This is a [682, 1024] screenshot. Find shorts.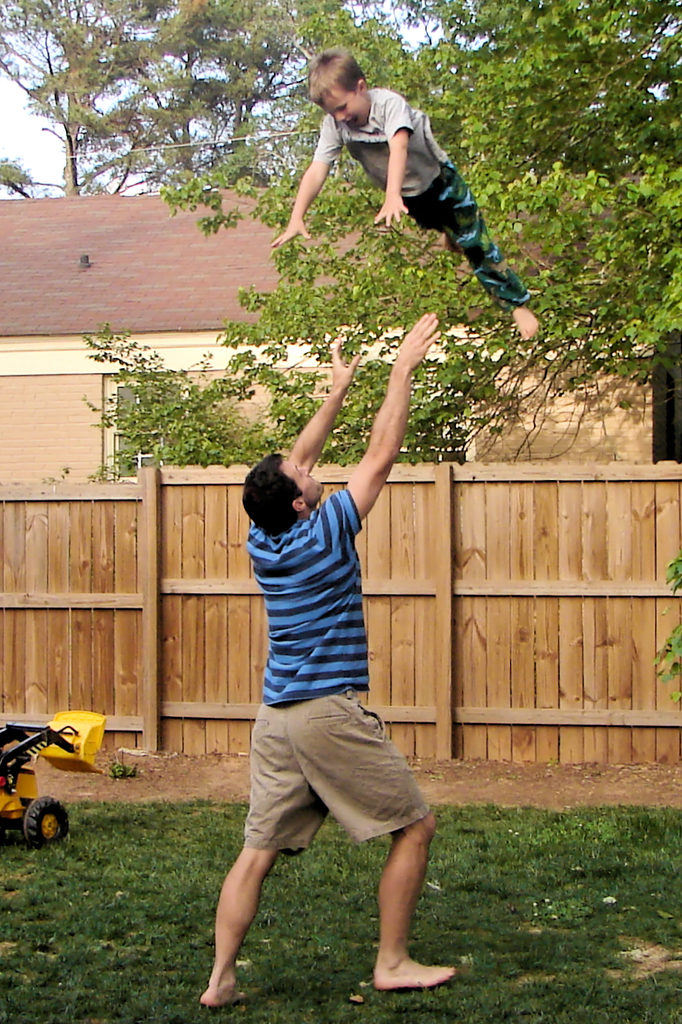
Bounding box: detection(228, 722, 419, 853).
